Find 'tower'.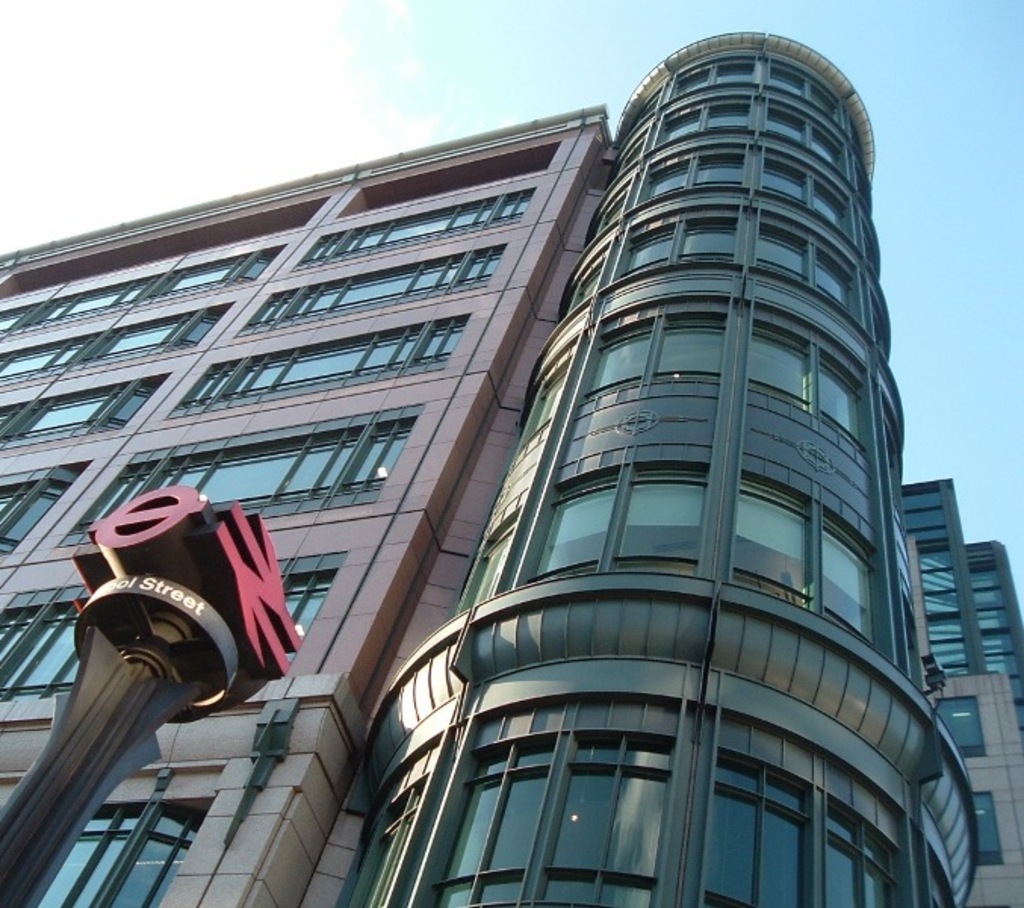
select_region(0, 30, 977, 906).
